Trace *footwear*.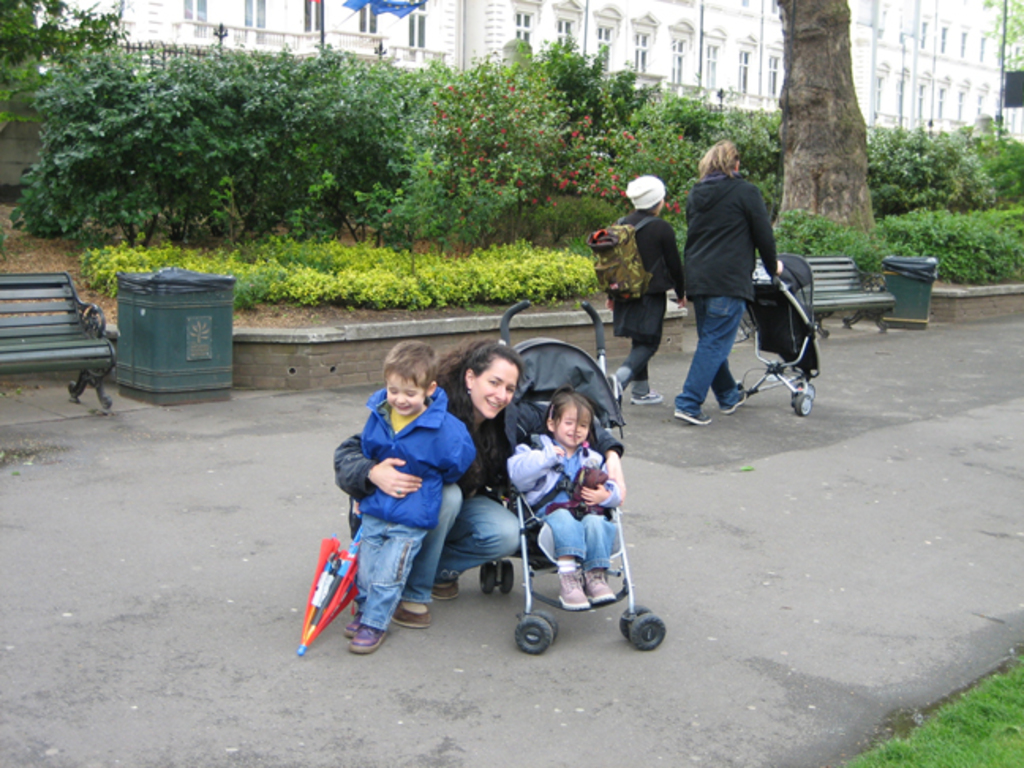
Traced to region(629, 387, 662, 405).
